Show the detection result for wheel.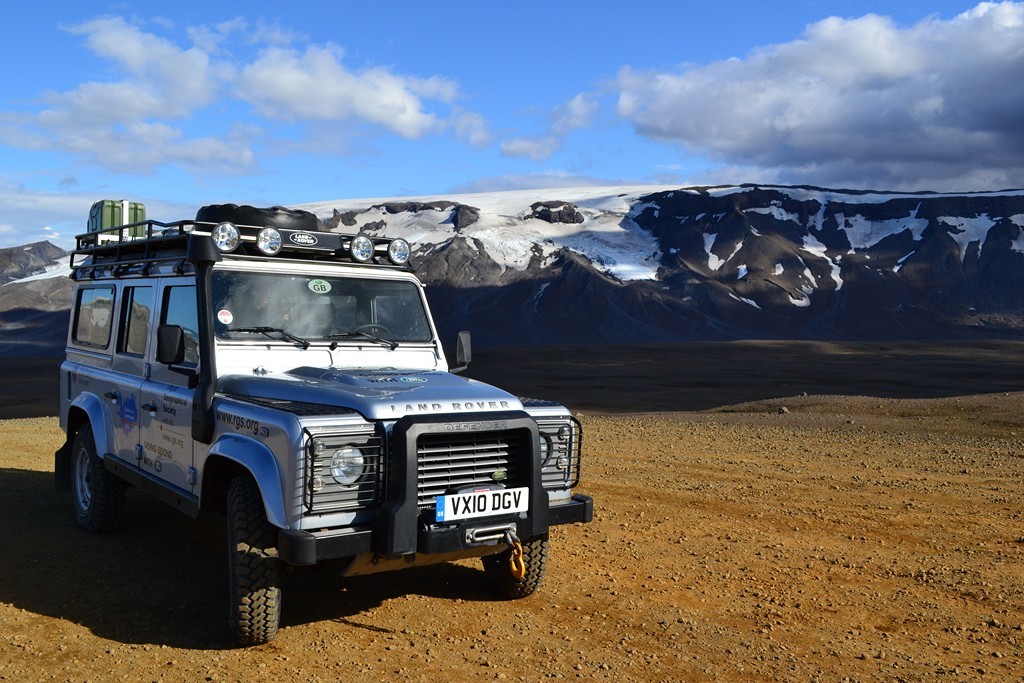
x1=472 y1=536 x2=547 y2=597.
